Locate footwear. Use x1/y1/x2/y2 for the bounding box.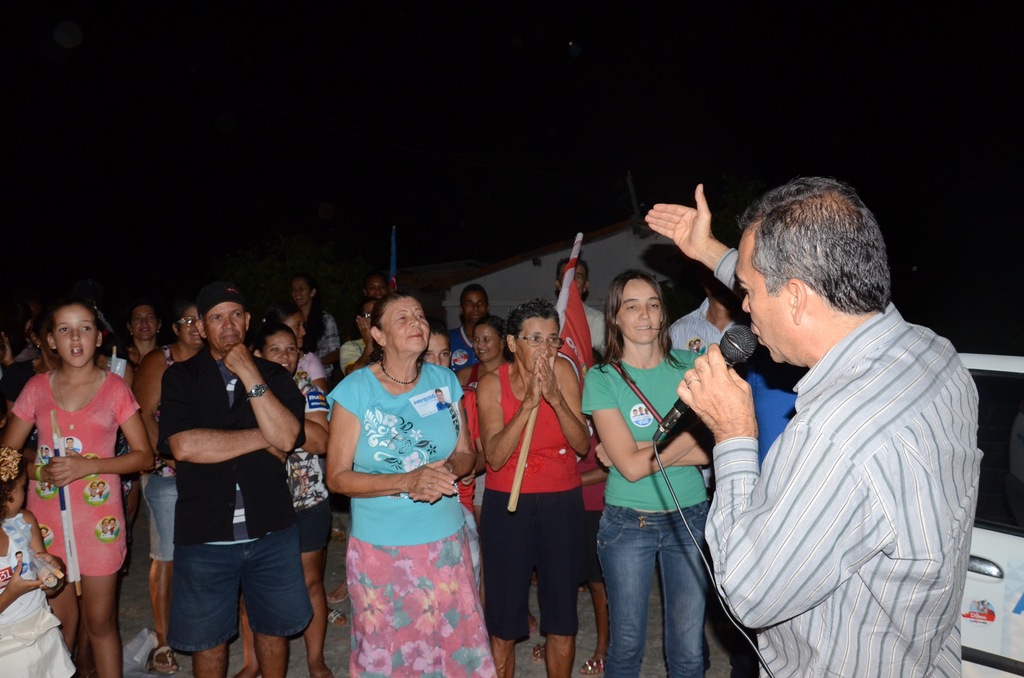
325/607/358/626.
